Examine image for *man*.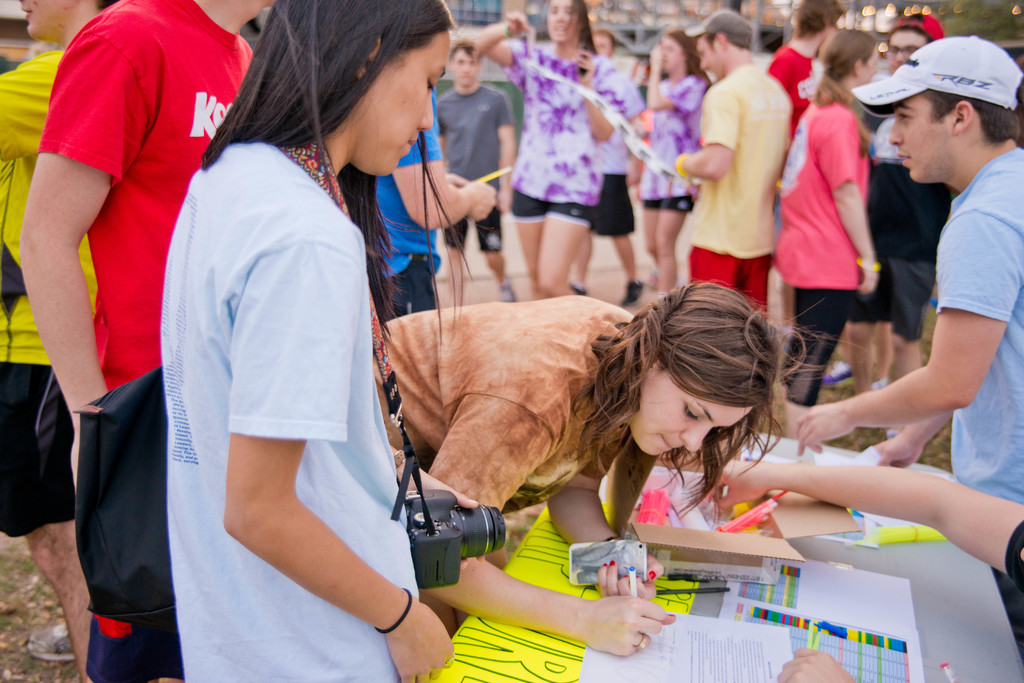
Examination result: bbox=[683, 20, 806, 309].
